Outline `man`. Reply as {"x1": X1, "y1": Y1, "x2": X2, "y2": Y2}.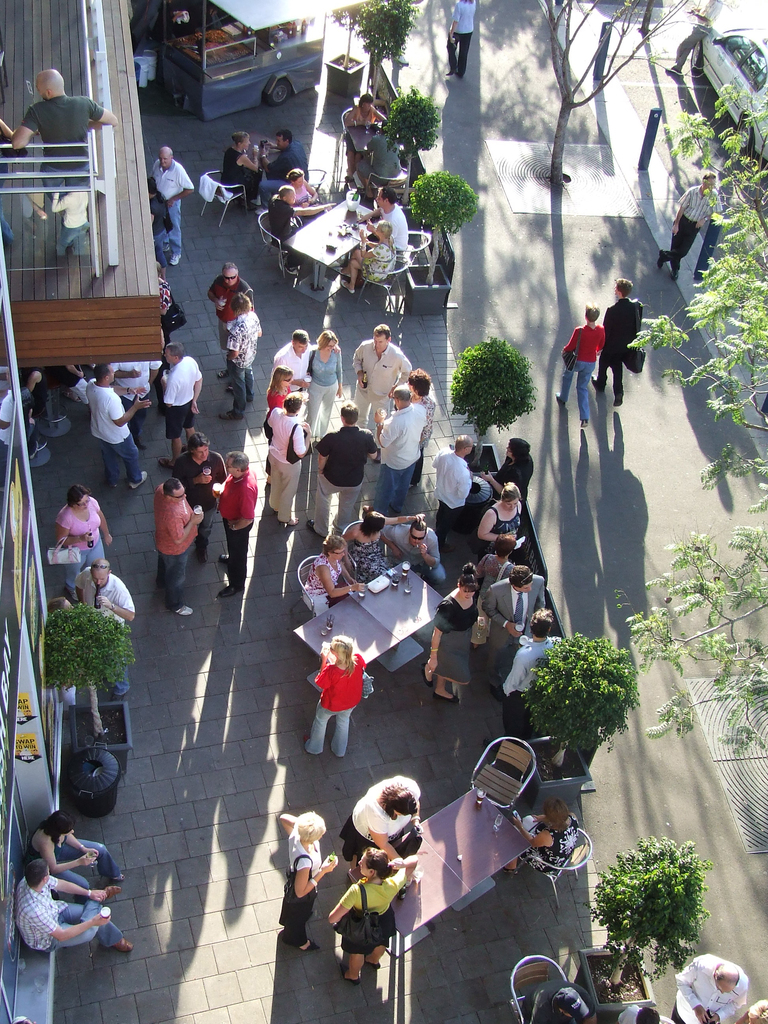
{"x1": 385, "y1": 516, "x2": 445, "y2": 584}.
